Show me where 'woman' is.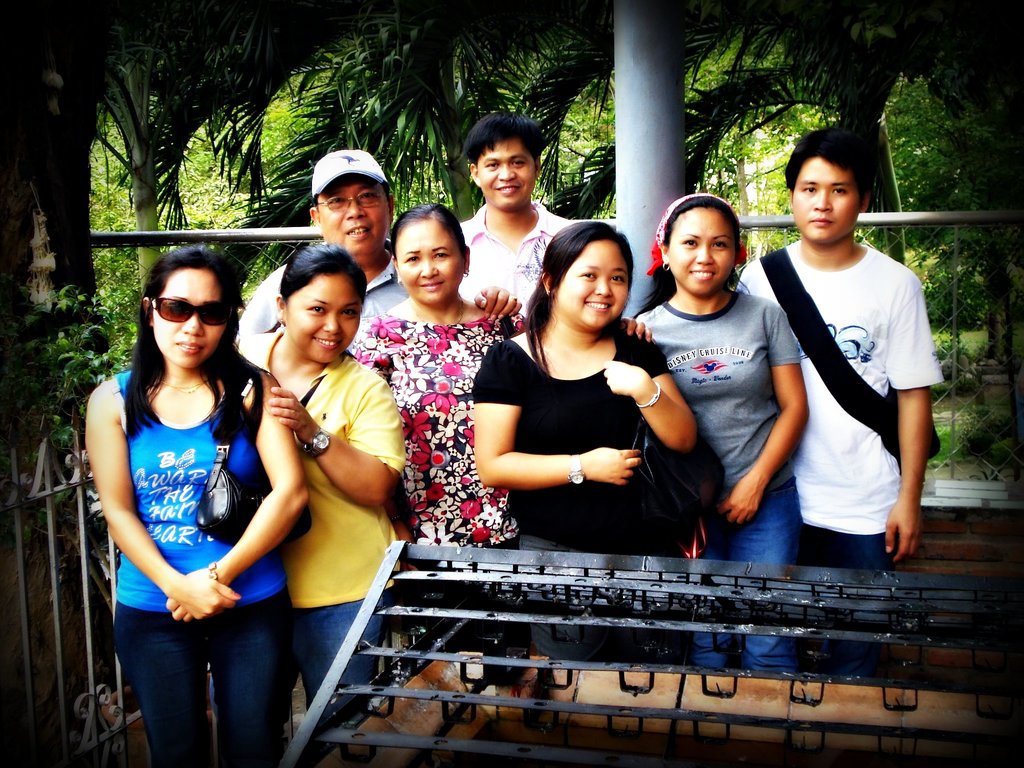
'woman' is at l=234, t=241, r=406, b=742.
